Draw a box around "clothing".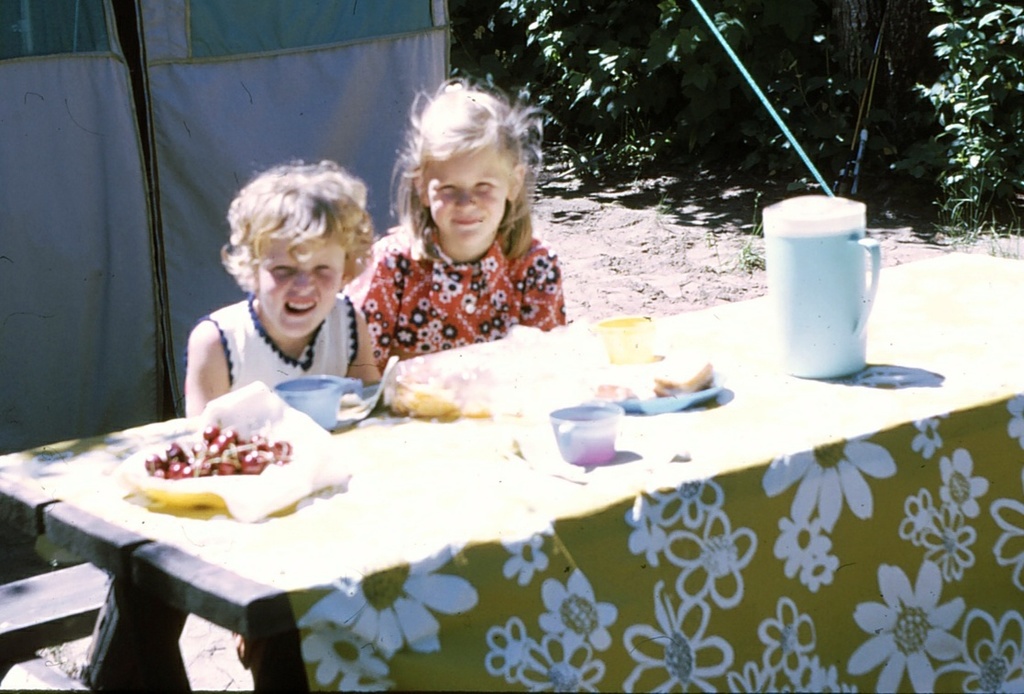
188,288,358,380.
